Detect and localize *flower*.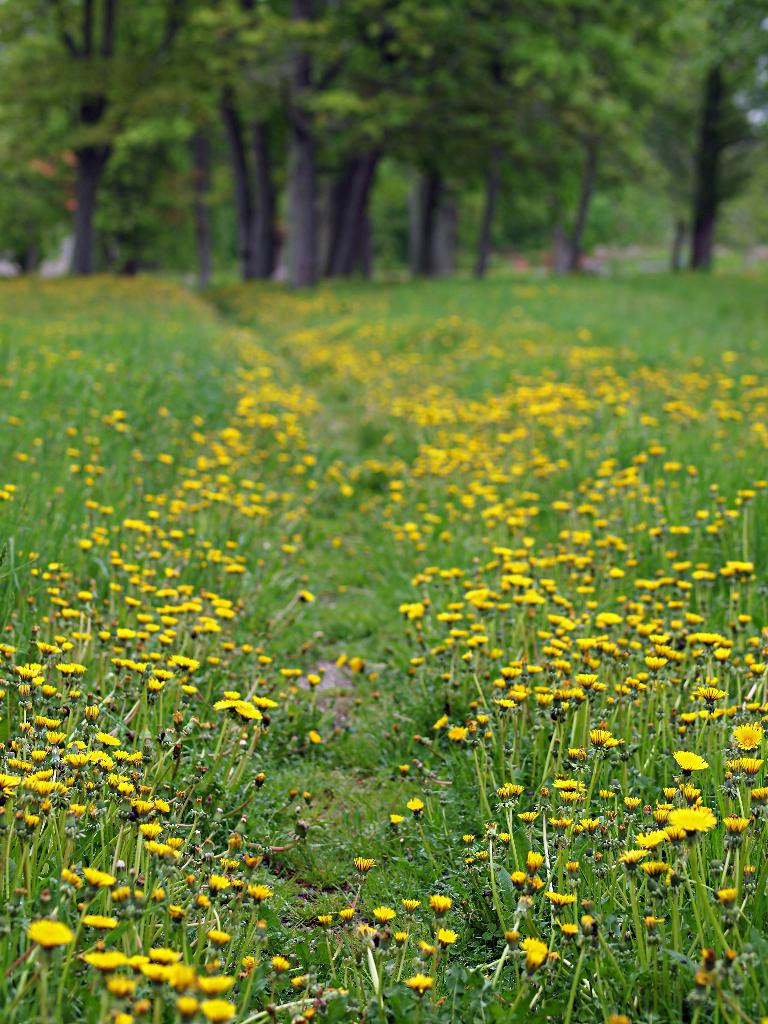
Localized at {"left": 541, "top": 889, "right": 581, "bottom": 908}.
